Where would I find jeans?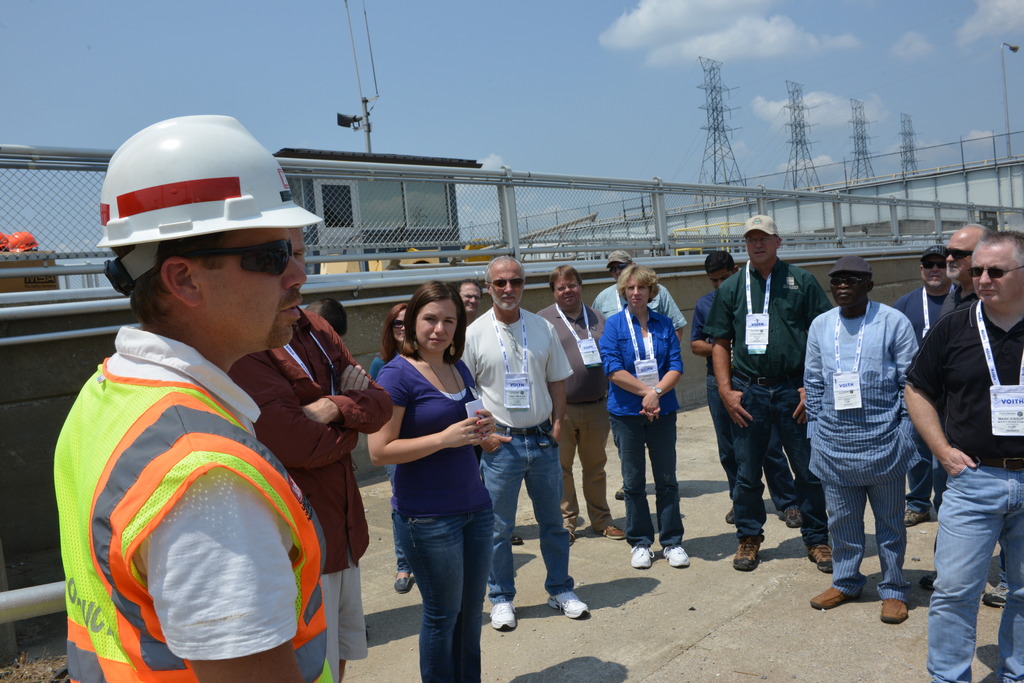
At left=729, top=380, right=829, bottom=546.
